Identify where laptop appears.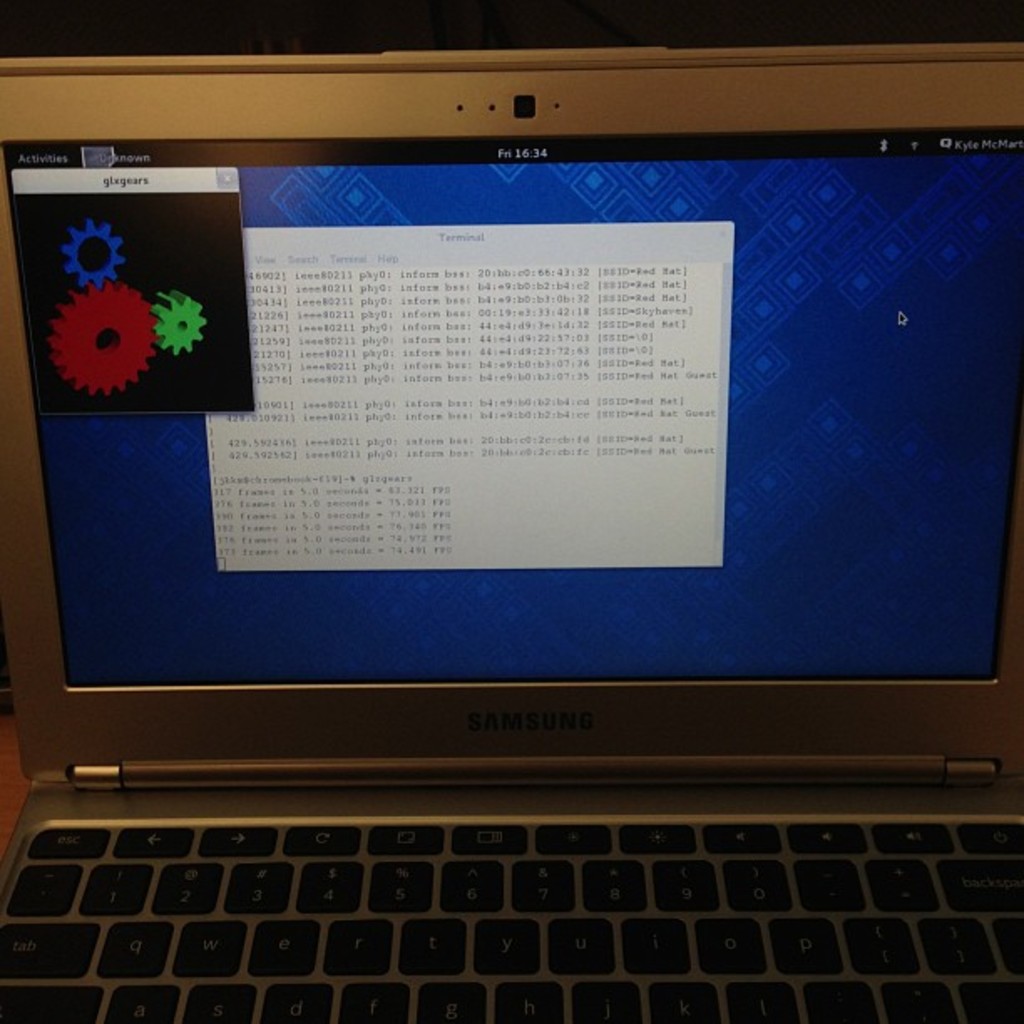
Appears at (x1=0, y1=20, x2=1002, y2=1023).
